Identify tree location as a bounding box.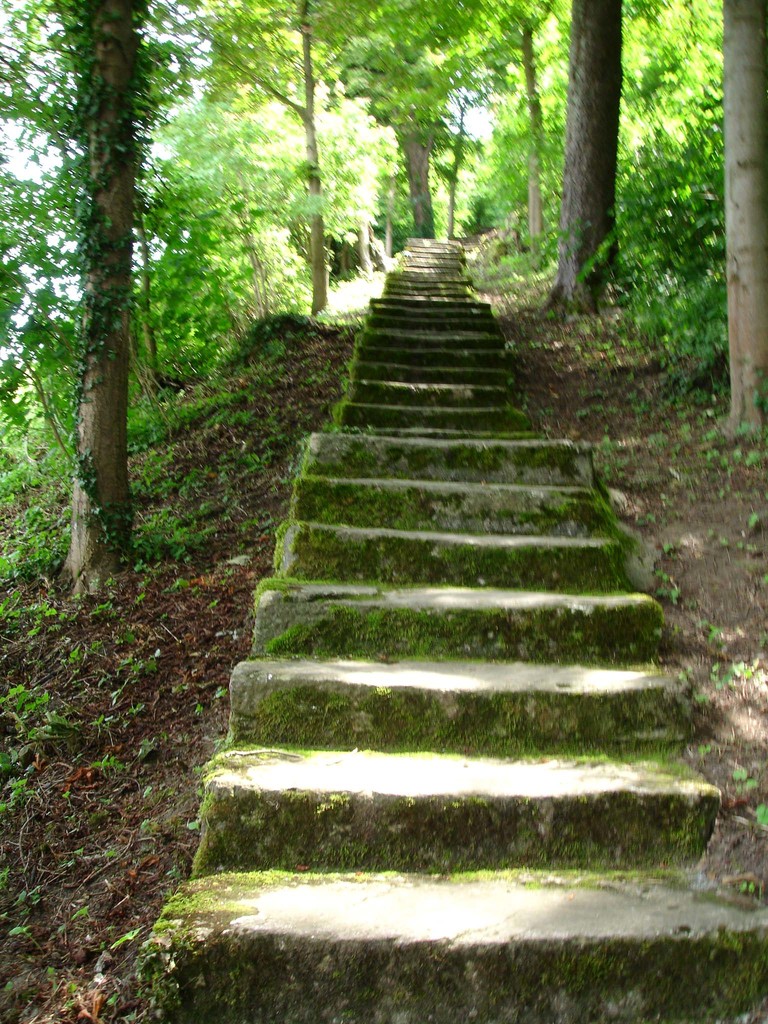
168, 1, 387, 316.
